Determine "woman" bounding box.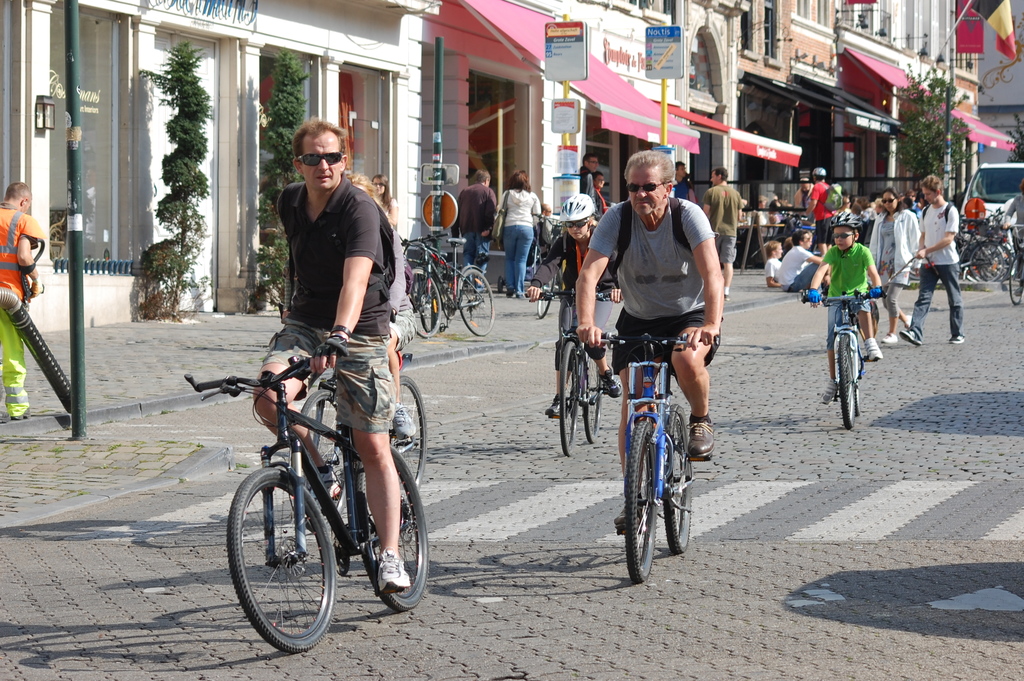
Determined: {"x1": 490, "y1": 170, "x2": 541, "y2": 297}.
